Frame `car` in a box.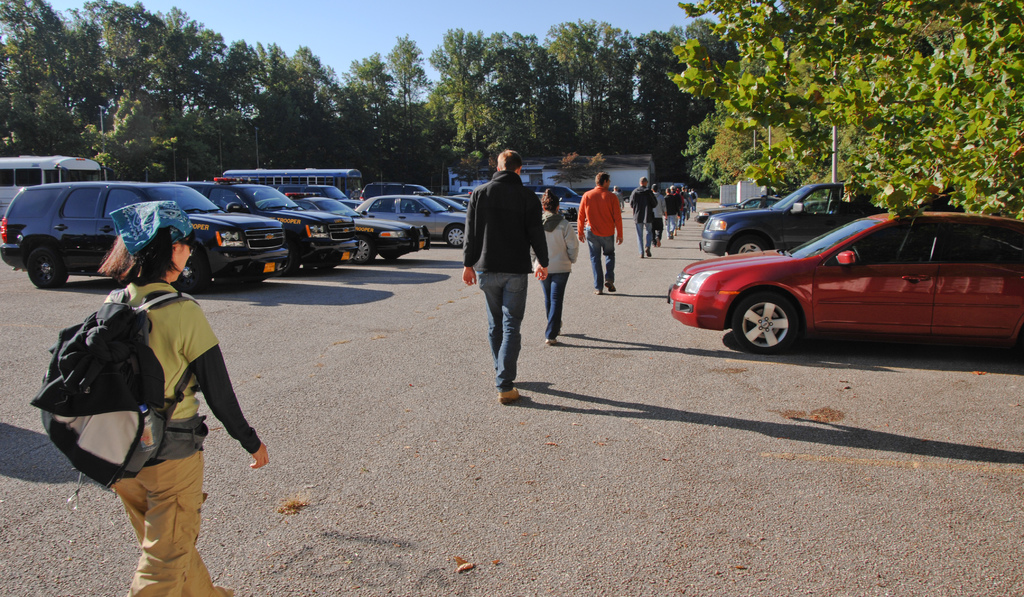
left=666, top=214, right=1023, bottom=353.
